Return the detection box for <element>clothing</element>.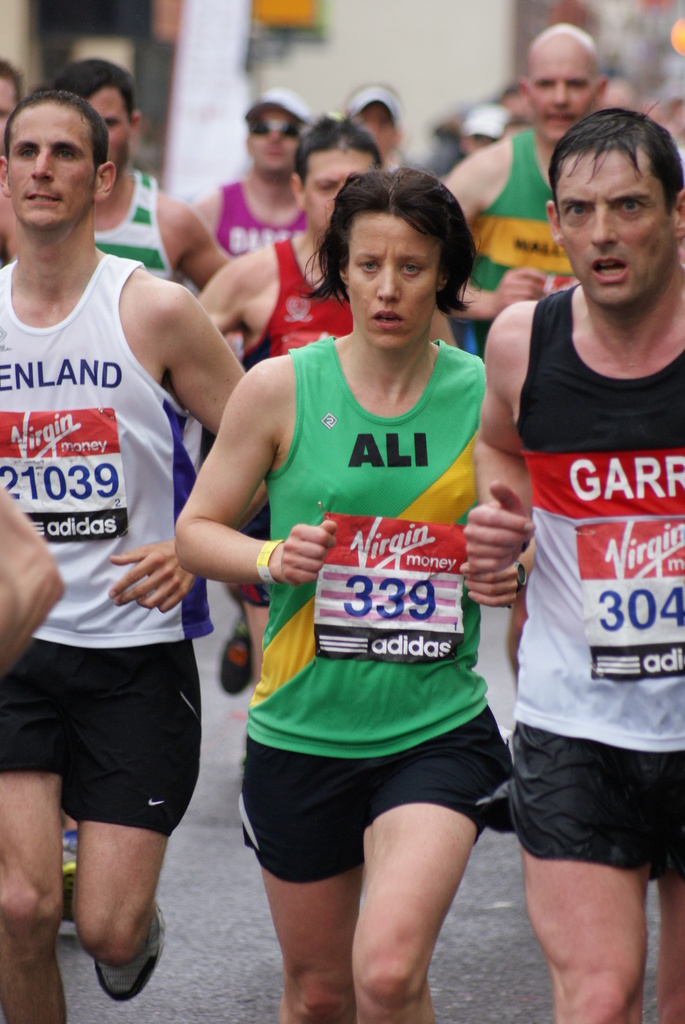
bbox=[232, 324, 503, 865].
